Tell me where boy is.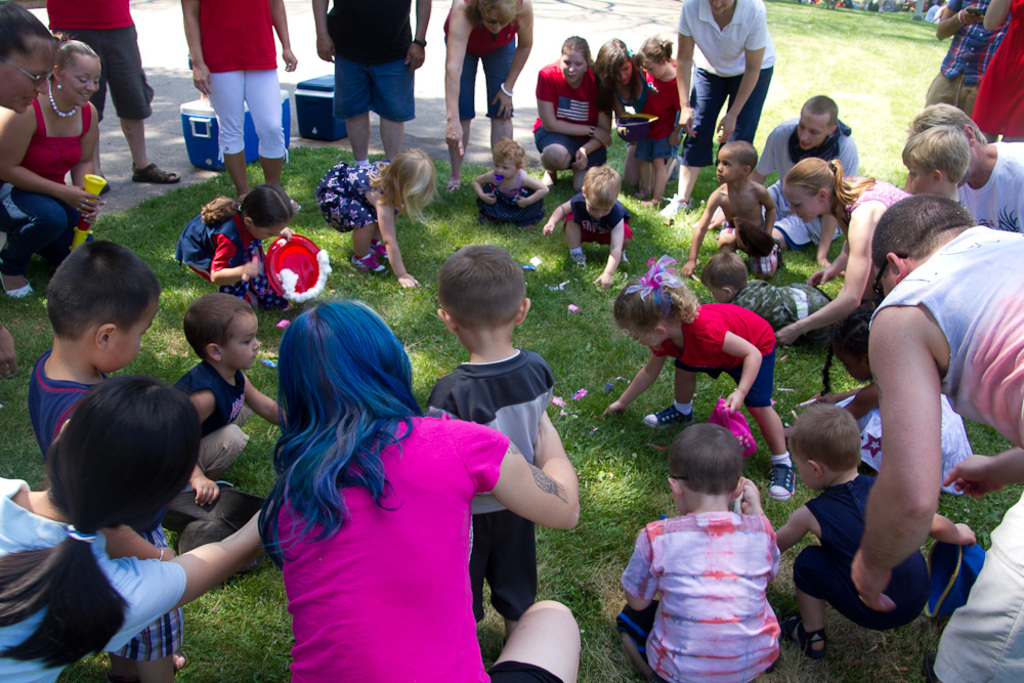
boy is at bbox(427, 245, 559, 655).
